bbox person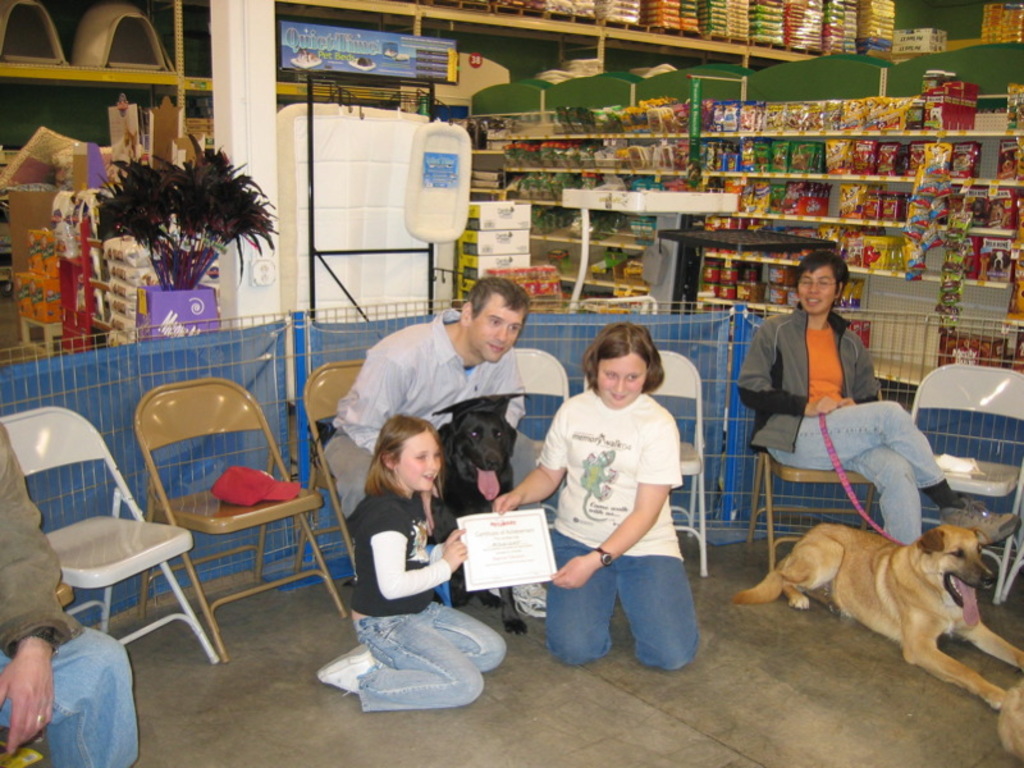
bbox=[314, 274, 545, 626]
